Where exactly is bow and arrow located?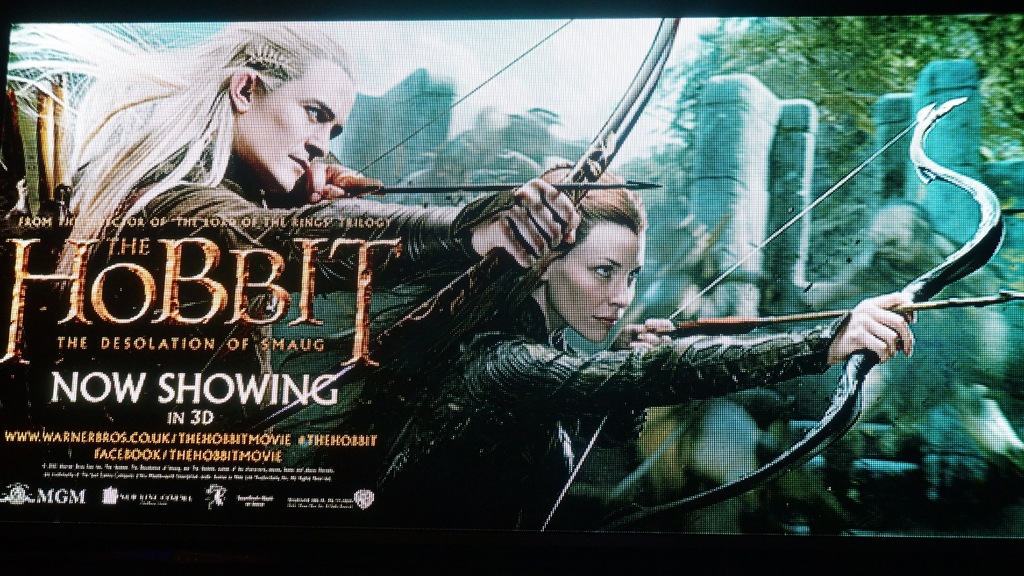
Its bounding box is bbox(142, 18, 684, 456).
